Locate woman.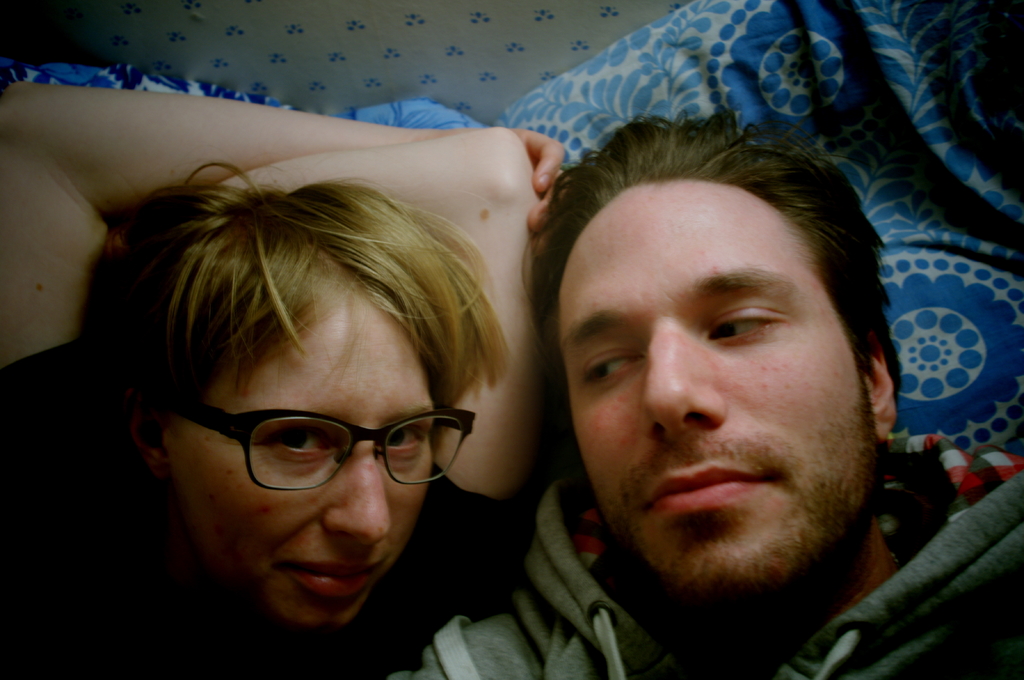
Bounding box: 47/122/627/665.
